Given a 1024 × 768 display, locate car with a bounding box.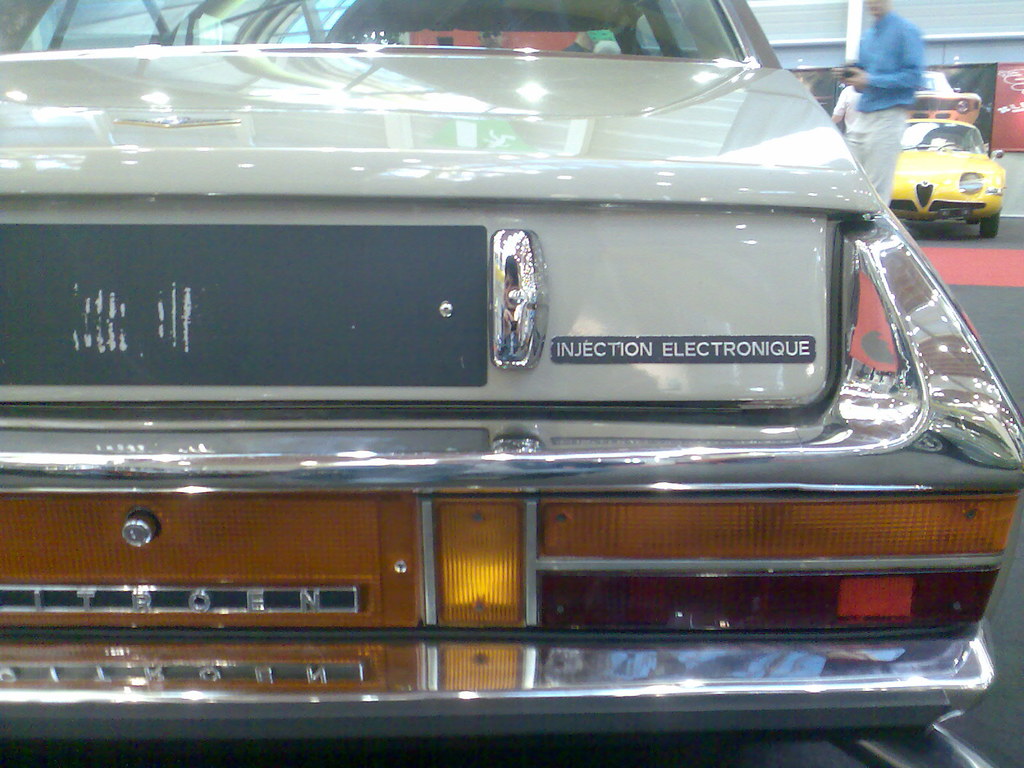
Located: <region>906, 69, 982, 130</region>.
